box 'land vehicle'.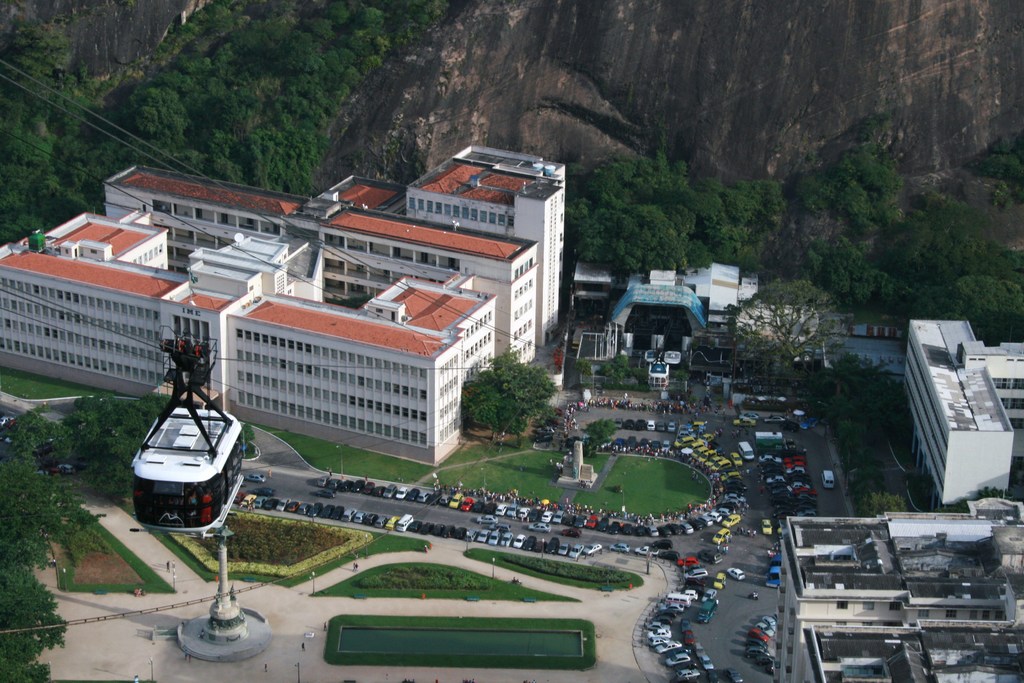
(606, 518, 622, 536).
